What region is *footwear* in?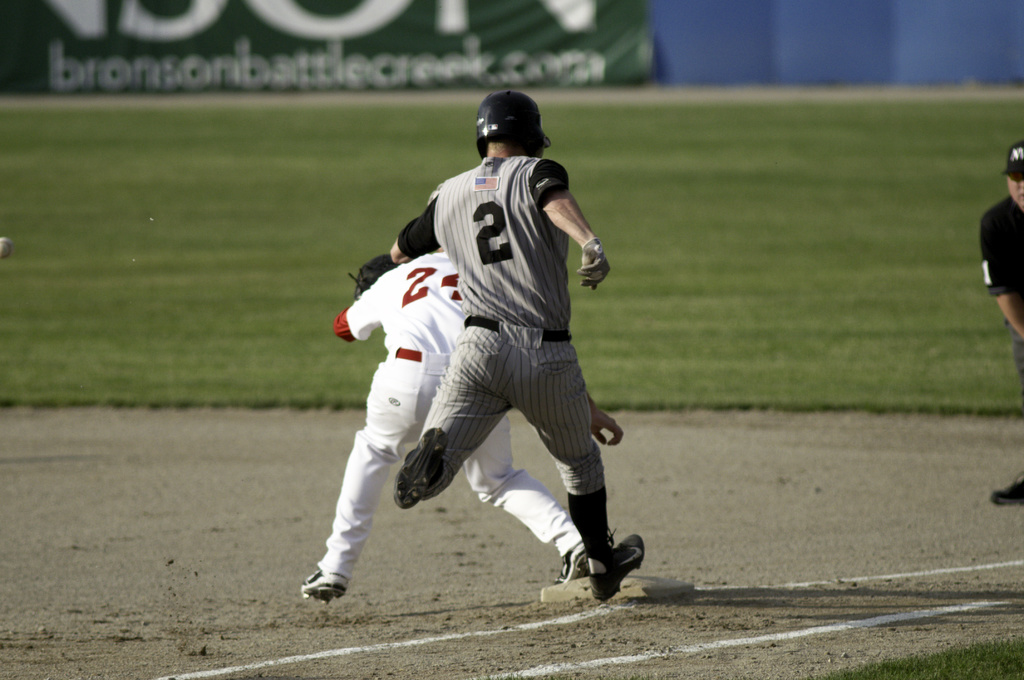
{"x1": 590, "y1": 518, "x2": 649, "y2": 607}.
